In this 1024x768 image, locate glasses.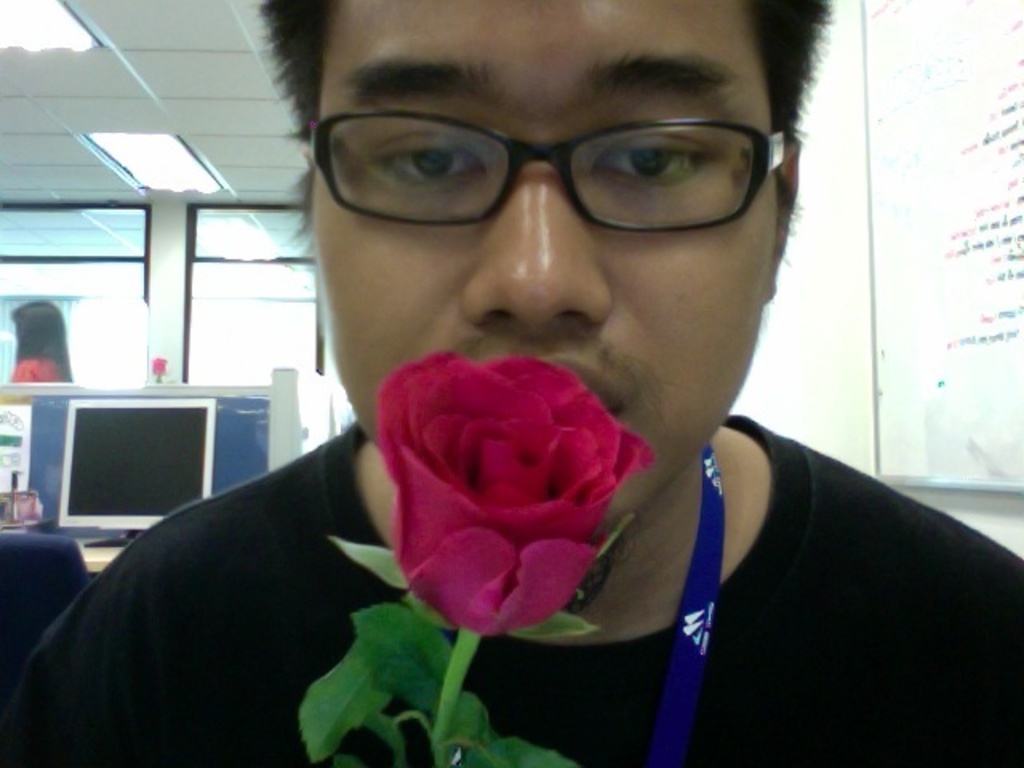
Bounding box: 309,117,782,237.
